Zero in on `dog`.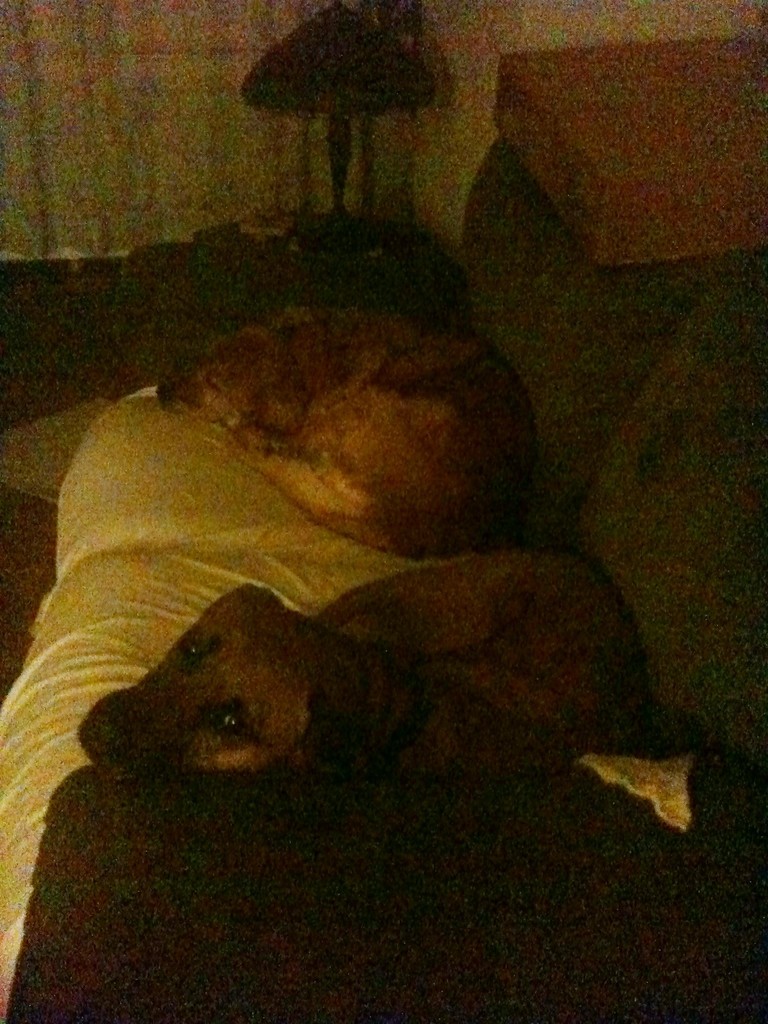
Zeroed in: (x1=80, y1=547, x2=653, y2=774).
